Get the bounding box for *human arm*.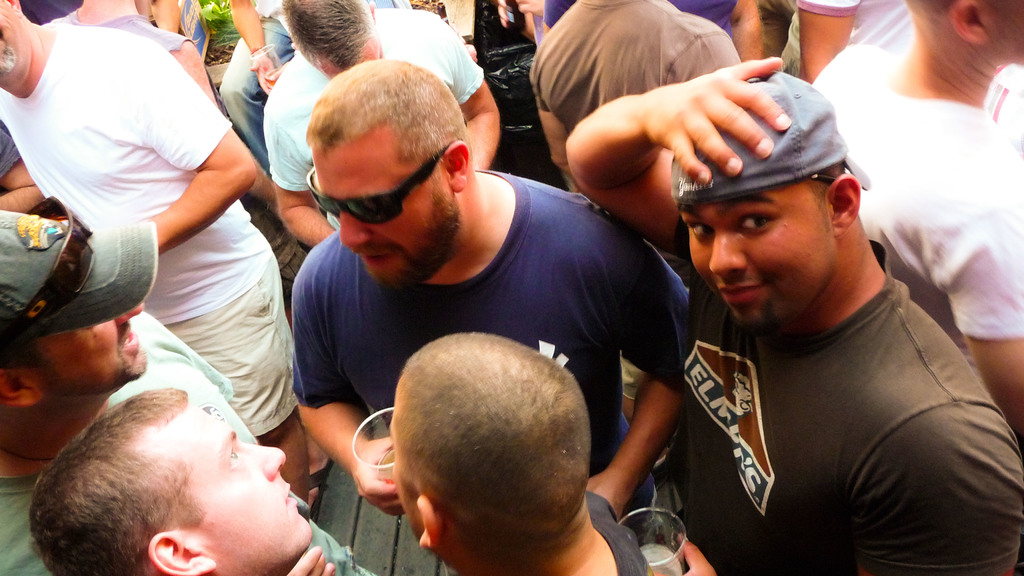
detection(179, 29, 220, 98).
